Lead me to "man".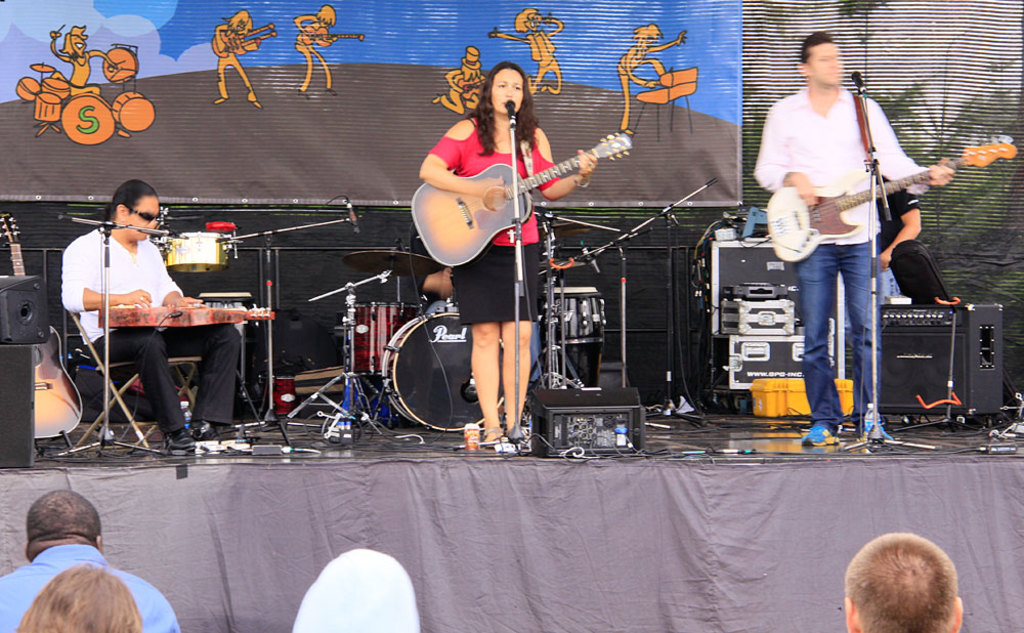
Lead to x1=61 y1=180 x2=251 y2=455.
